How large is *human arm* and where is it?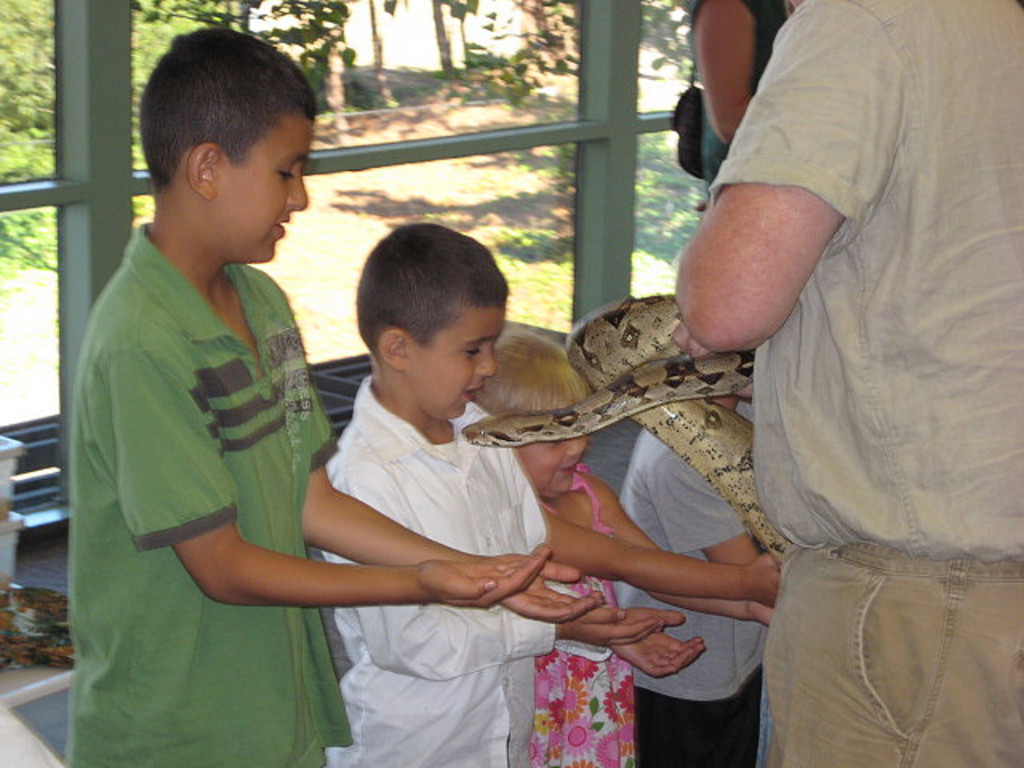
Bounding box: [x1=675, y1=0, x2=914, y2=354].
